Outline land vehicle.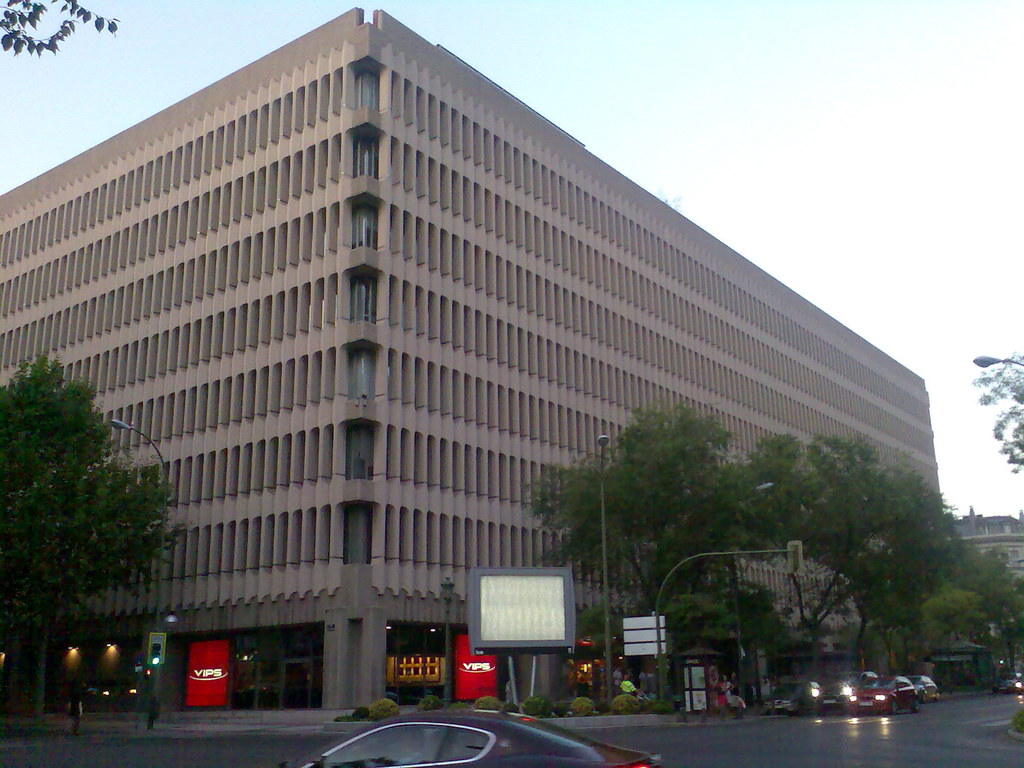
Outline: crop(298, 714, 657, 767).
